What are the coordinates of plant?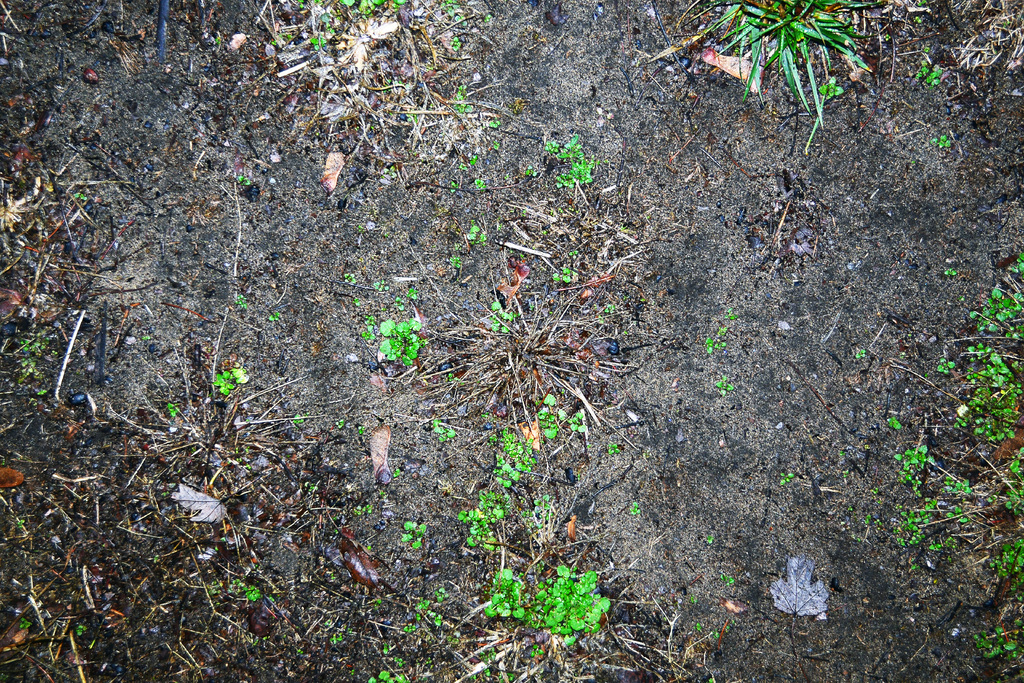
bbox(921, 45, 931, 52).
